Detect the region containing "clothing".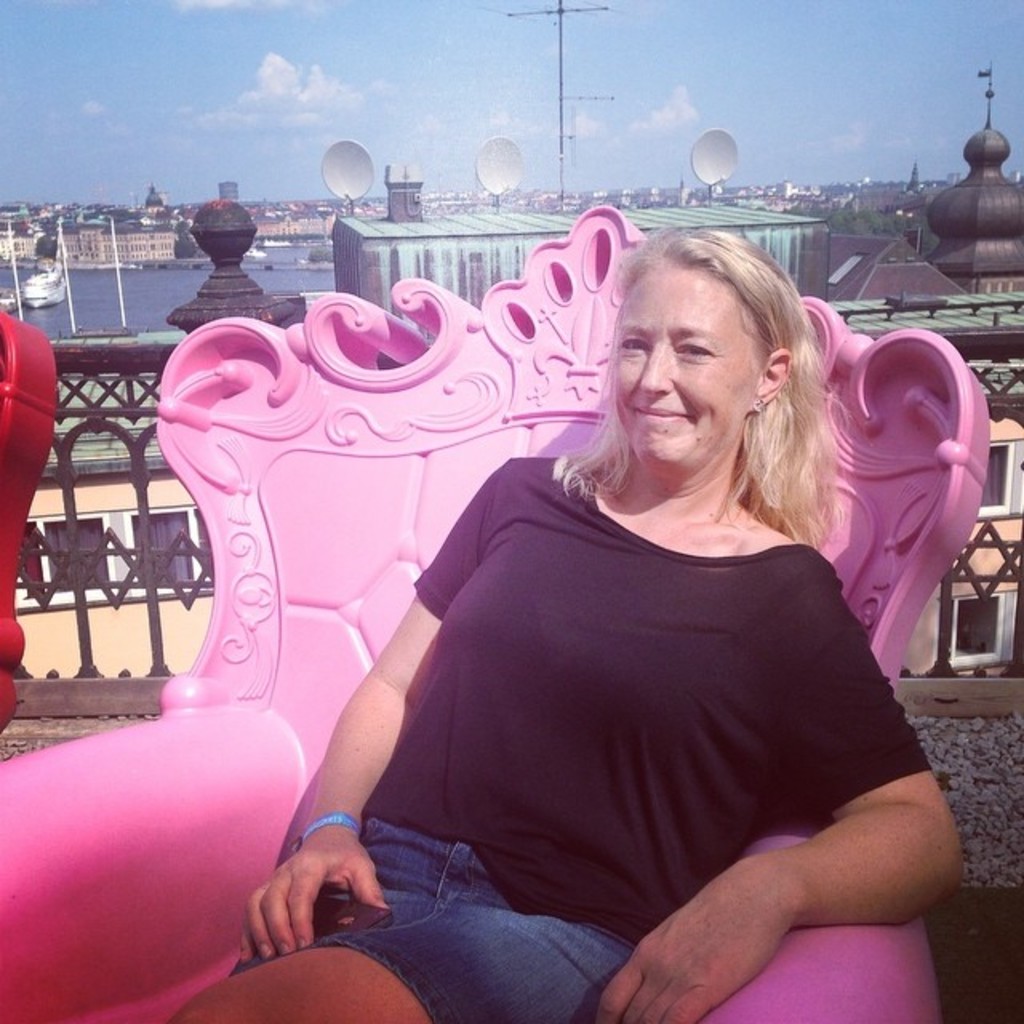
{"x1": 365, "y1": 402, "x2": 934, "y2": 1006}.
